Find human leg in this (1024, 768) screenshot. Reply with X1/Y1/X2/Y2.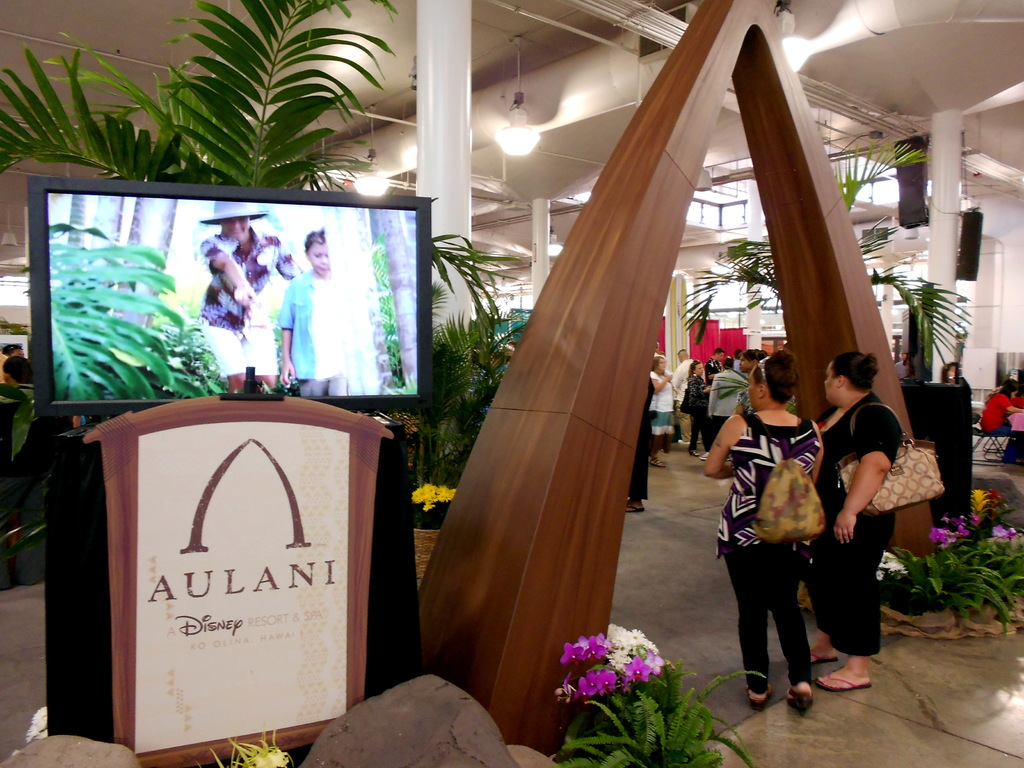
298/369/329/404.
